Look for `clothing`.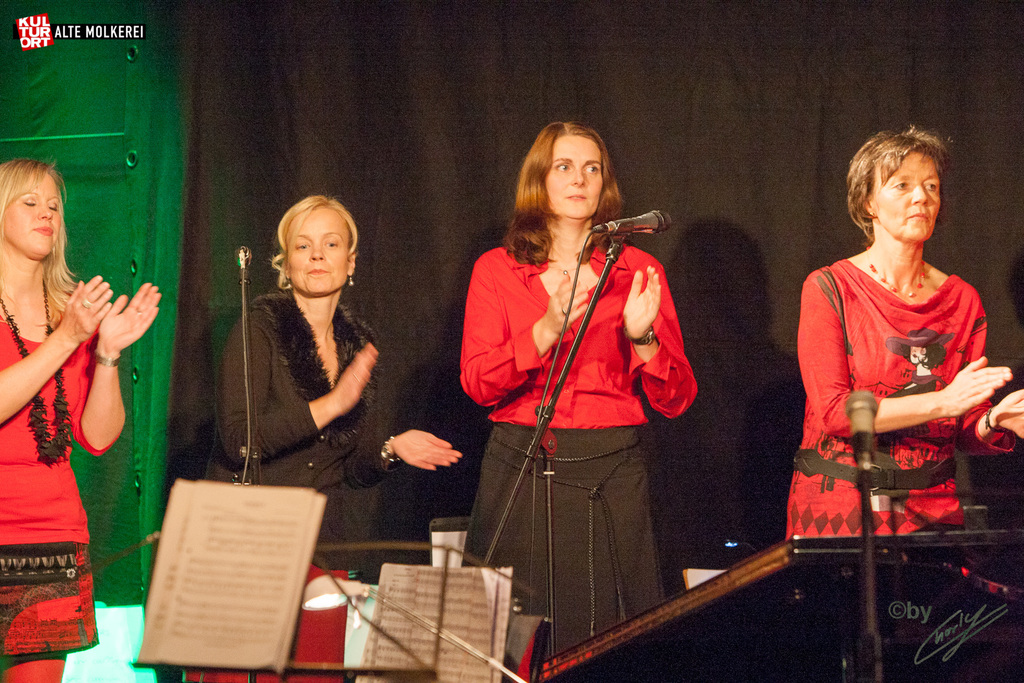
Found: 207:296:402:574.
